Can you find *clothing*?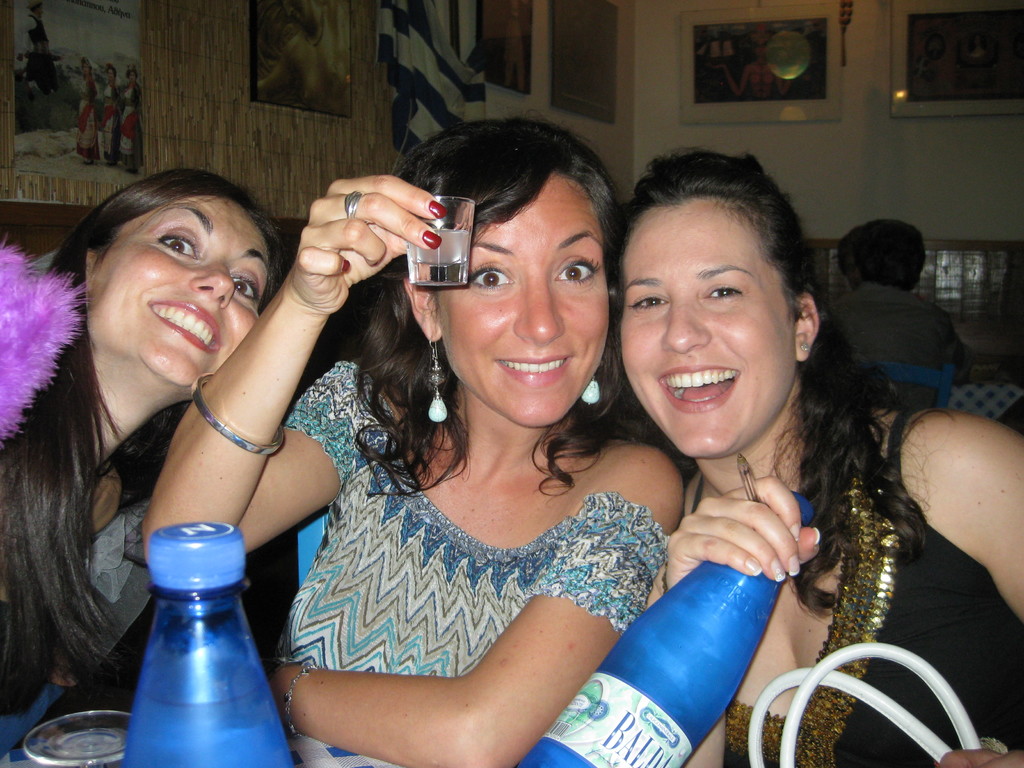
Yes, bounding box: (837, 280, 964, 406).
